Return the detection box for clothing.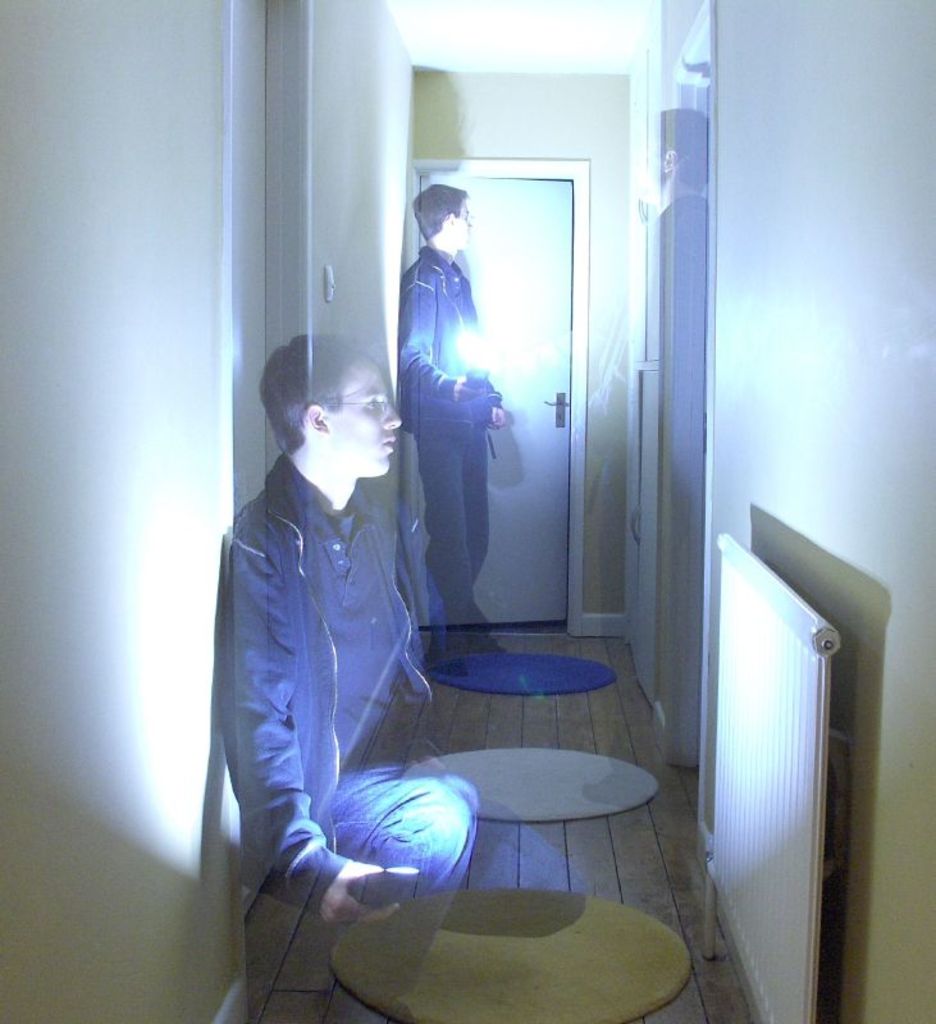
[387,243,507,623].
